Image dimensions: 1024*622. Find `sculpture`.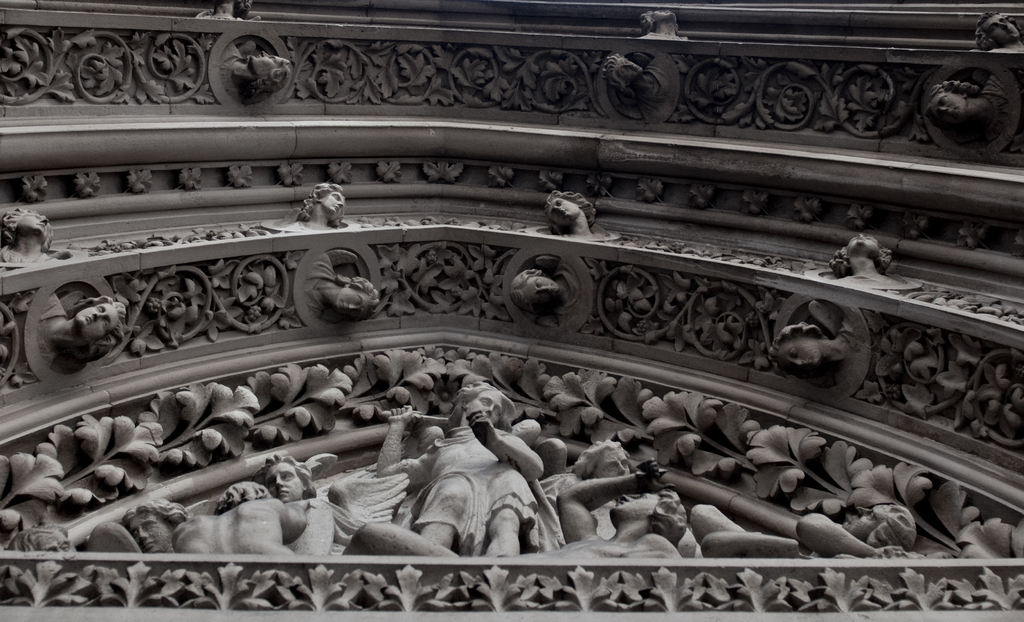
rect(91, 500, 179, 551).
